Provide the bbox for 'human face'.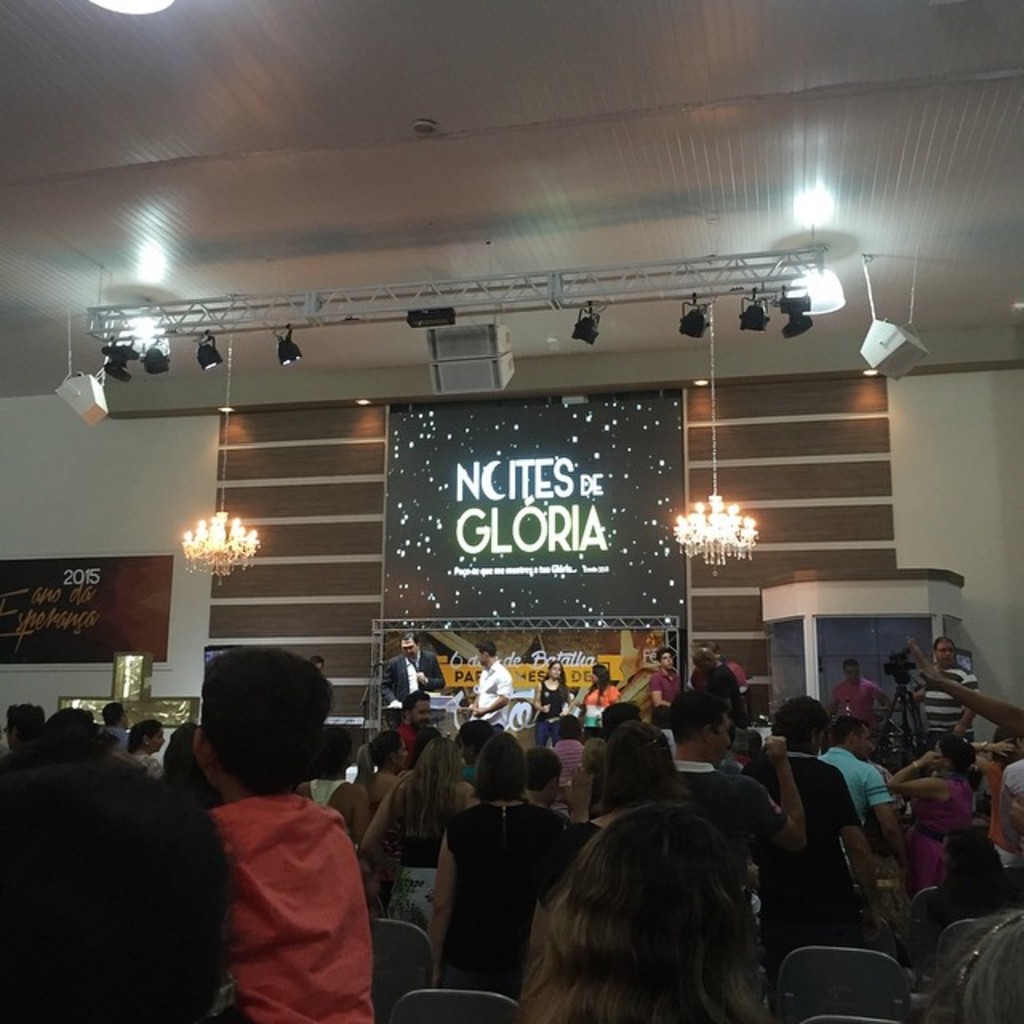
bbox(118, 707, 131, 726).
